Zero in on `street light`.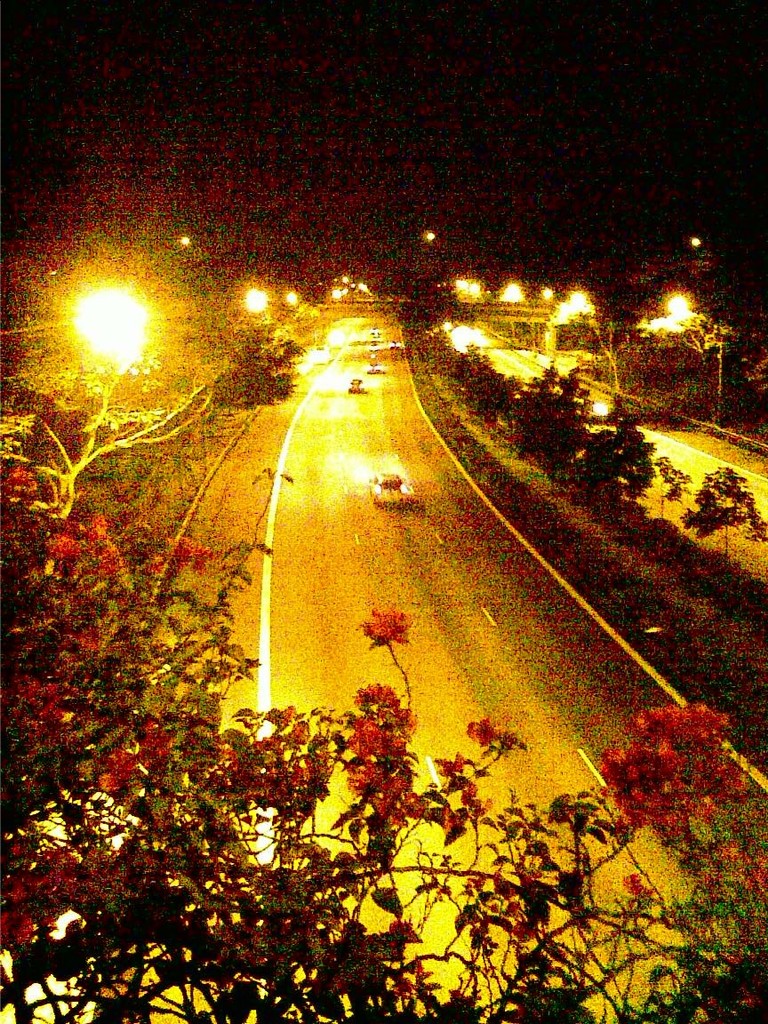
Zeroed in: pyautogui.locateOnScreen(666, 290, 729, 420).
